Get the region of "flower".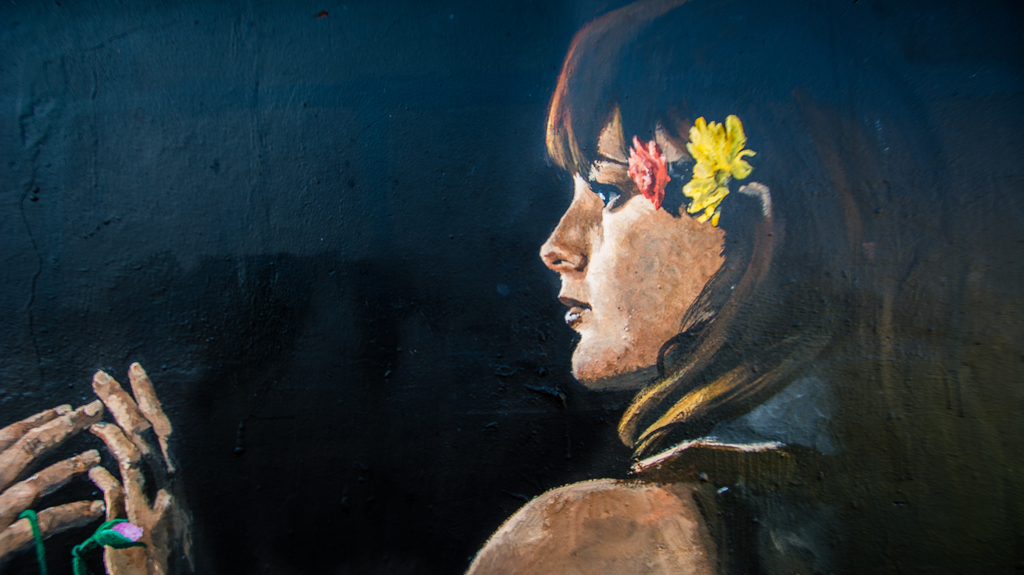
pyautogui.locateOnScreen(691, 109, 758, 192).
